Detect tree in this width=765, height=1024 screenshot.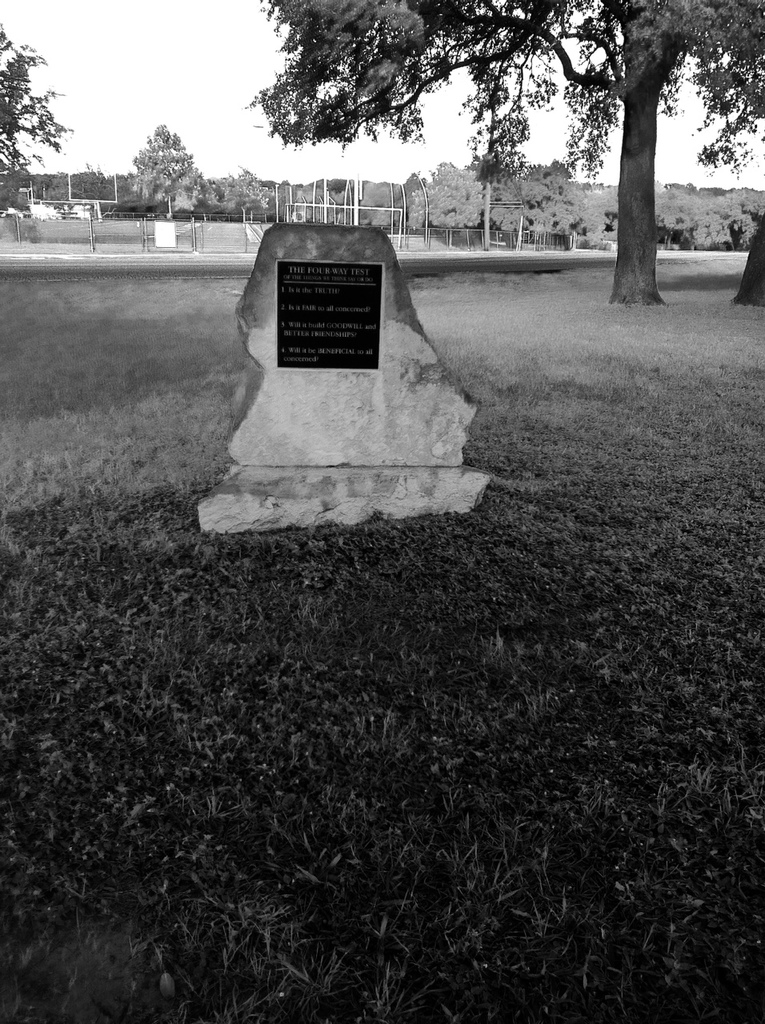
Detection: <bbox>122, 114, 208, 212</bbox>.
